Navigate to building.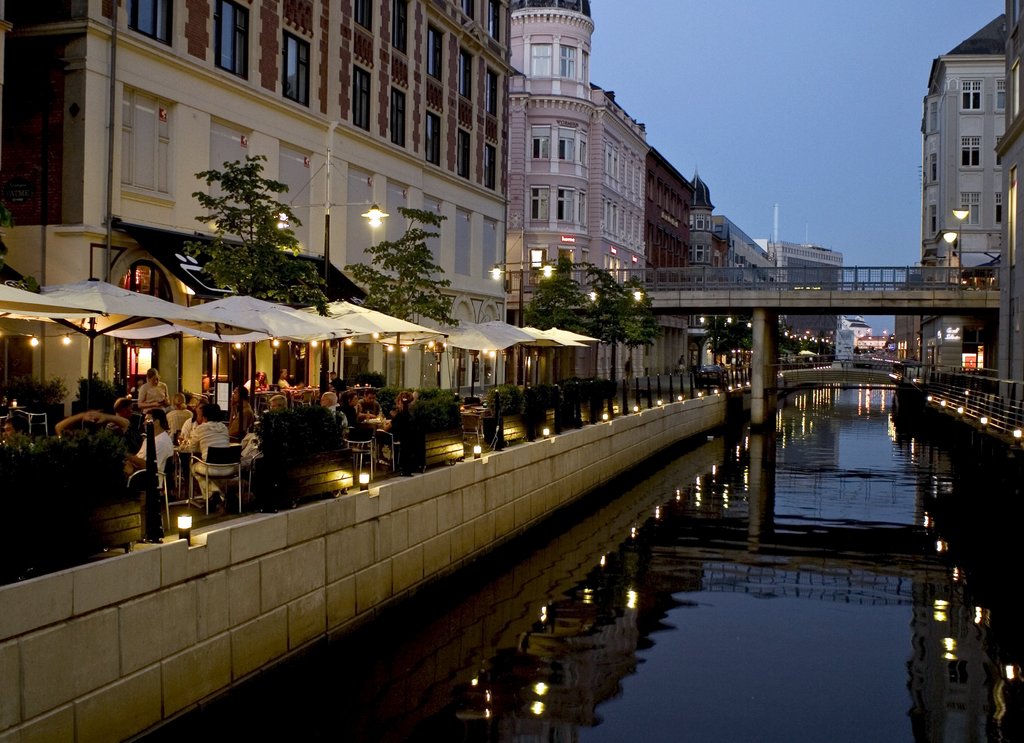
Navigation target: (x1=708, y1=211, x2=838, y2=362).
